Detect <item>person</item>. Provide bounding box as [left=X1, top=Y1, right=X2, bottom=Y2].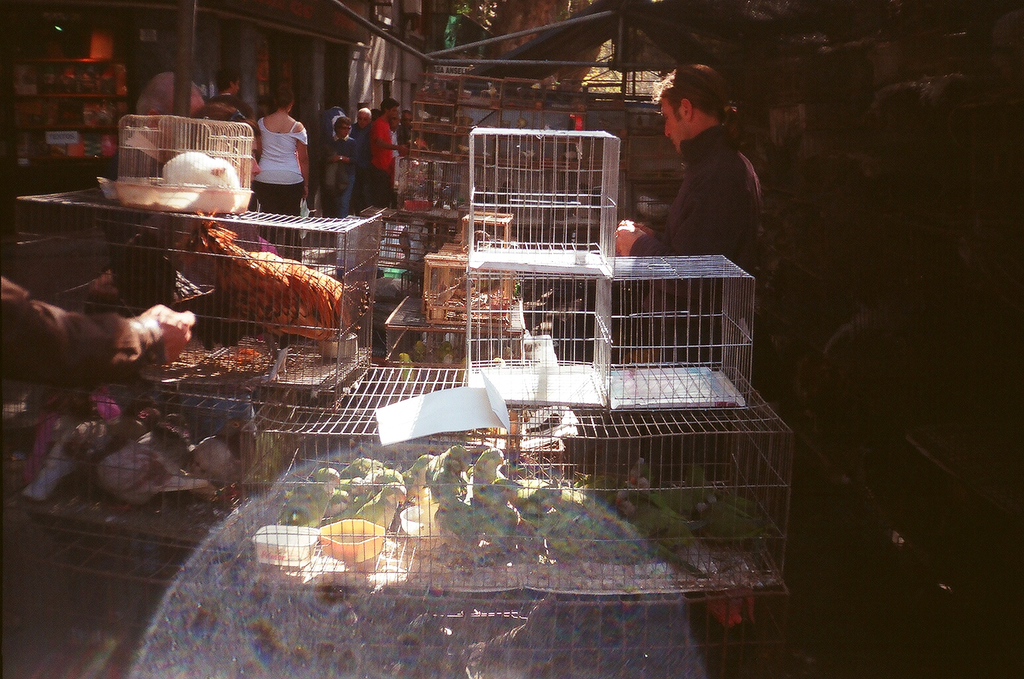
[left=363, top=98, right=401, bottom=195].
